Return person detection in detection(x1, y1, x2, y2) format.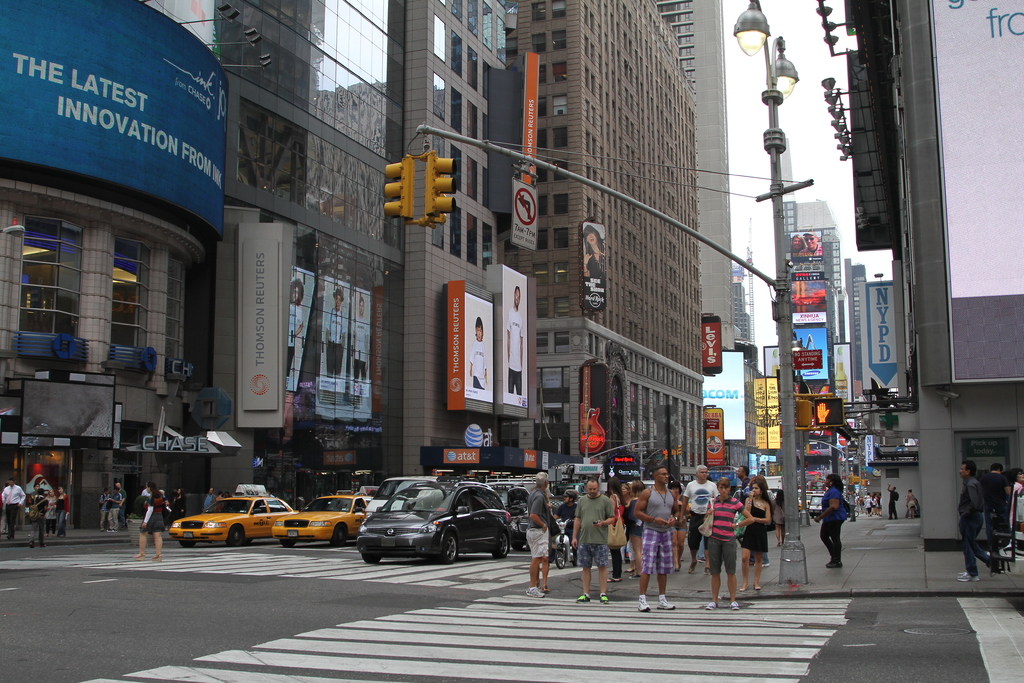
detection(285, 279, 307, 384).
